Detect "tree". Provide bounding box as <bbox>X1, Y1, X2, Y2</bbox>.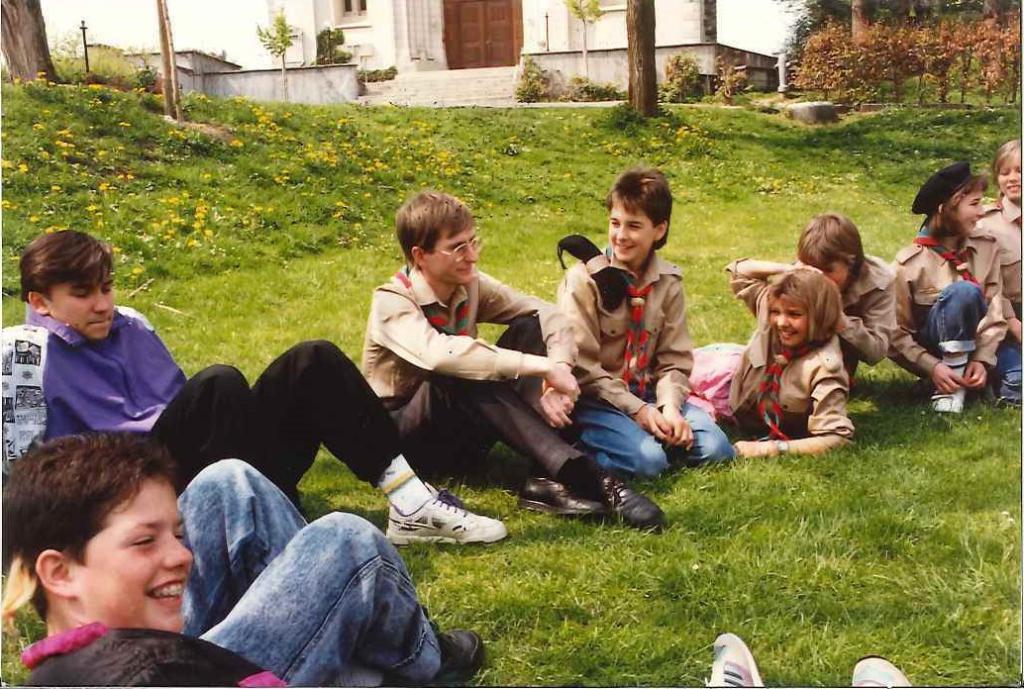
<bbox>0, 0, 62, 87</bbox>.
